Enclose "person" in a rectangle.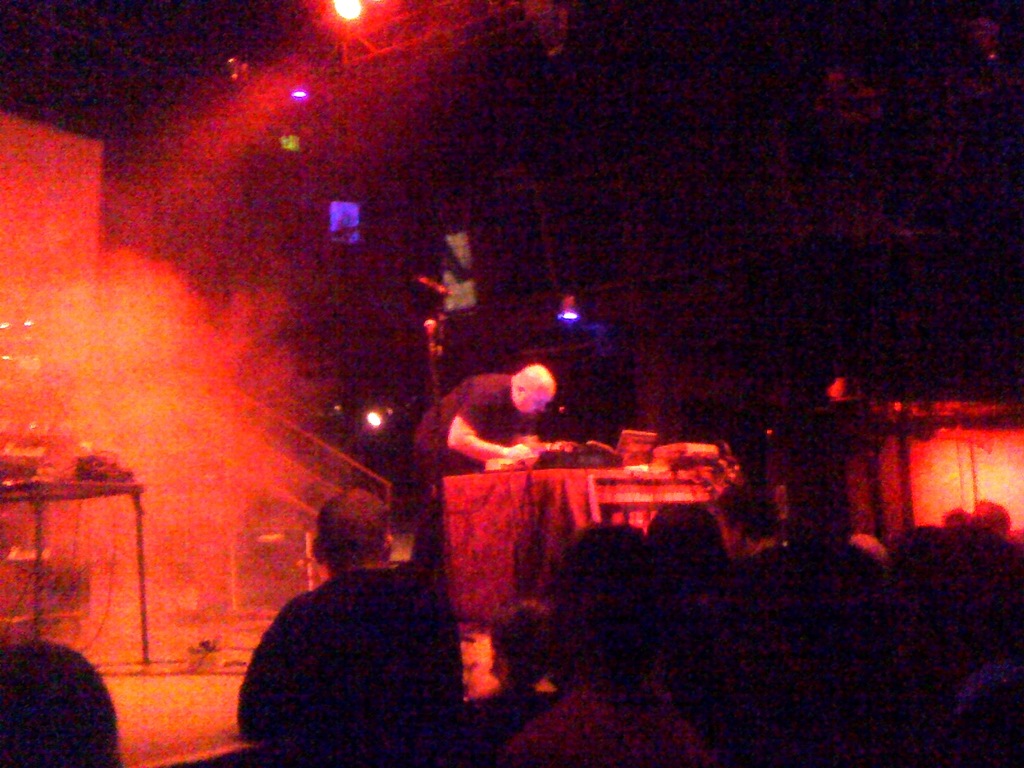
bbox=[411, 362, 557, 566].
